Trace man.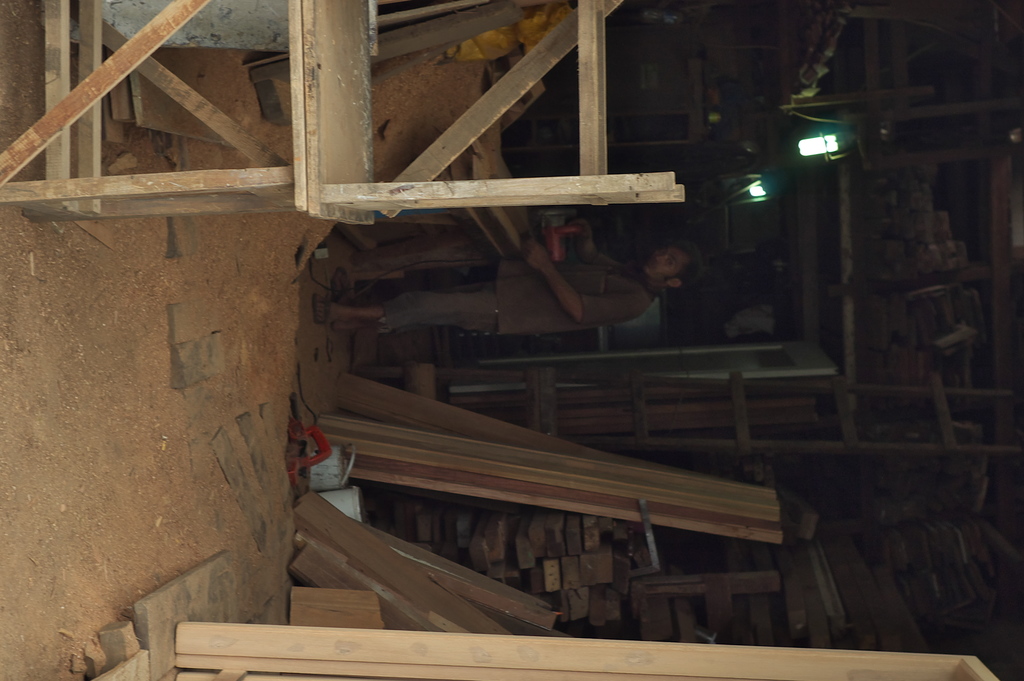
Traced to locate(301, 218, 697, 332).
